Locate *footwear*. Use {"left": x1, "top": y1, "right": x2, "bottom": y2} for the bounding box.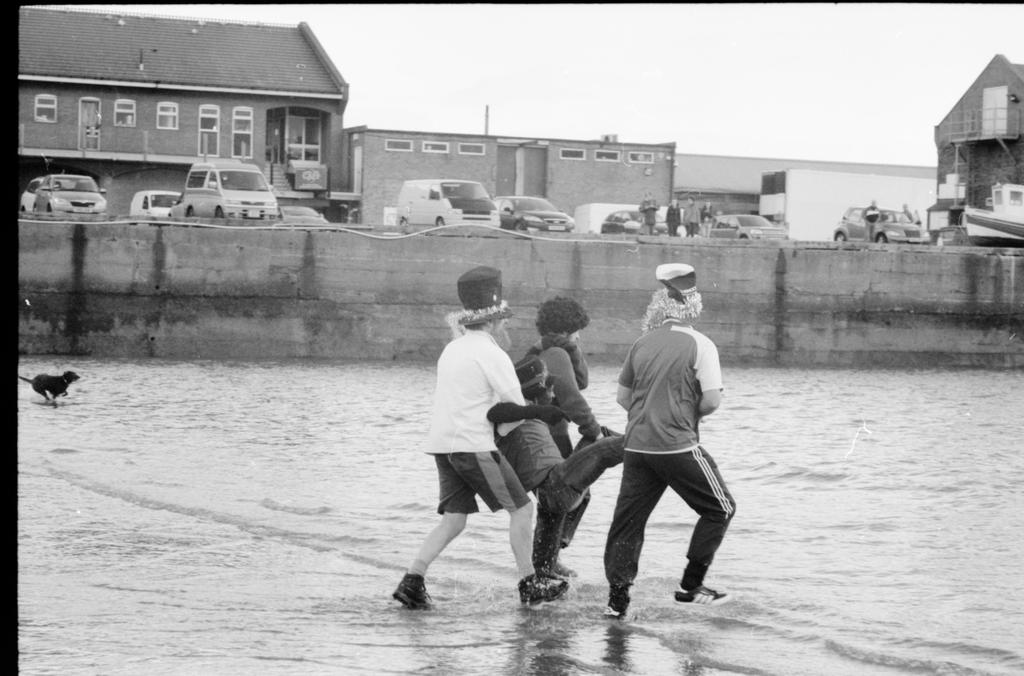
{"left": 514, "top": 570, "right": 566, "bottom": 607}.
